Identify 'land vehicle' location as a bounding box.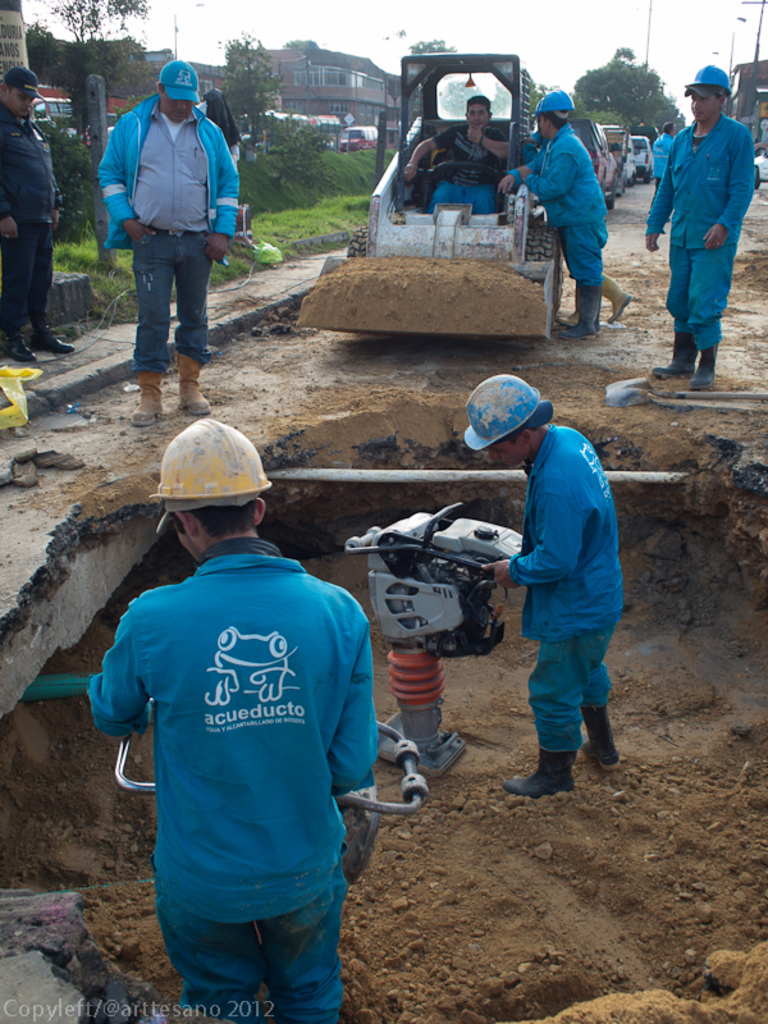
box=[333, 124, 378, 152].
